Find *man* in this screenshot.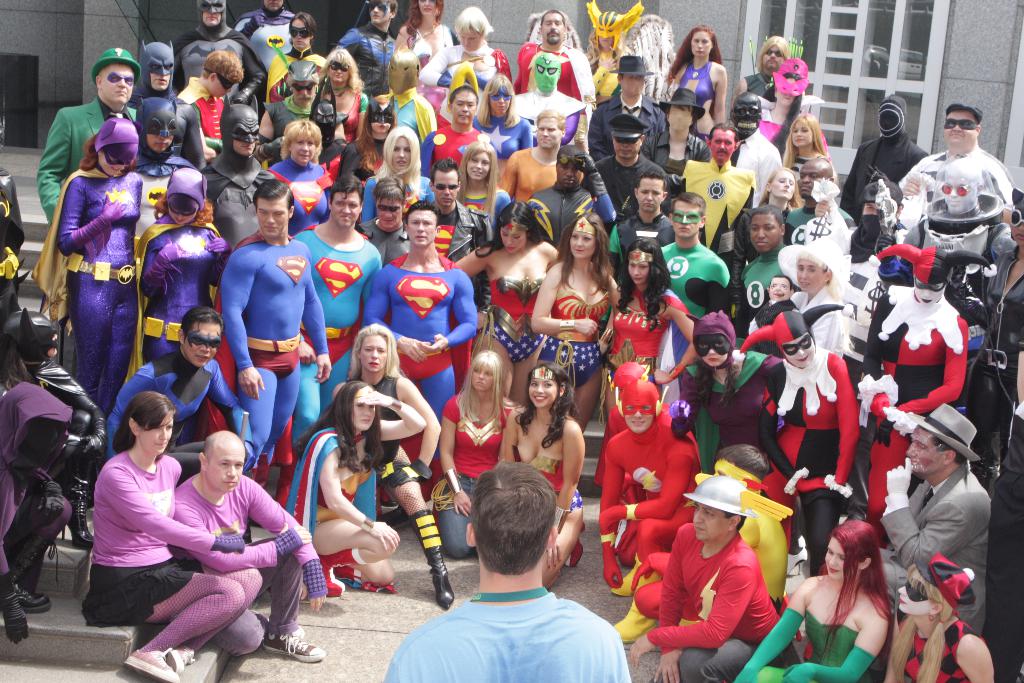
The bounding box for *man* is <region>170, 434, 326, 660</region>.
